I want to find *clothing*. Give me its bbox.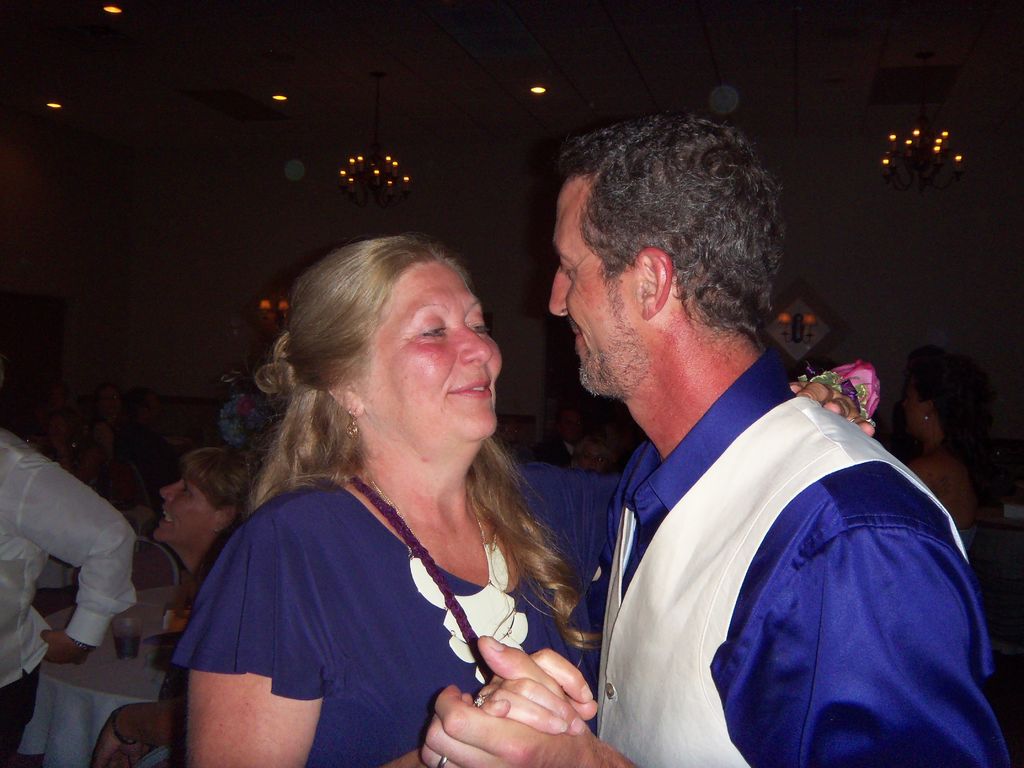
<bbox>0, 426, 141, 767</bbox>.
